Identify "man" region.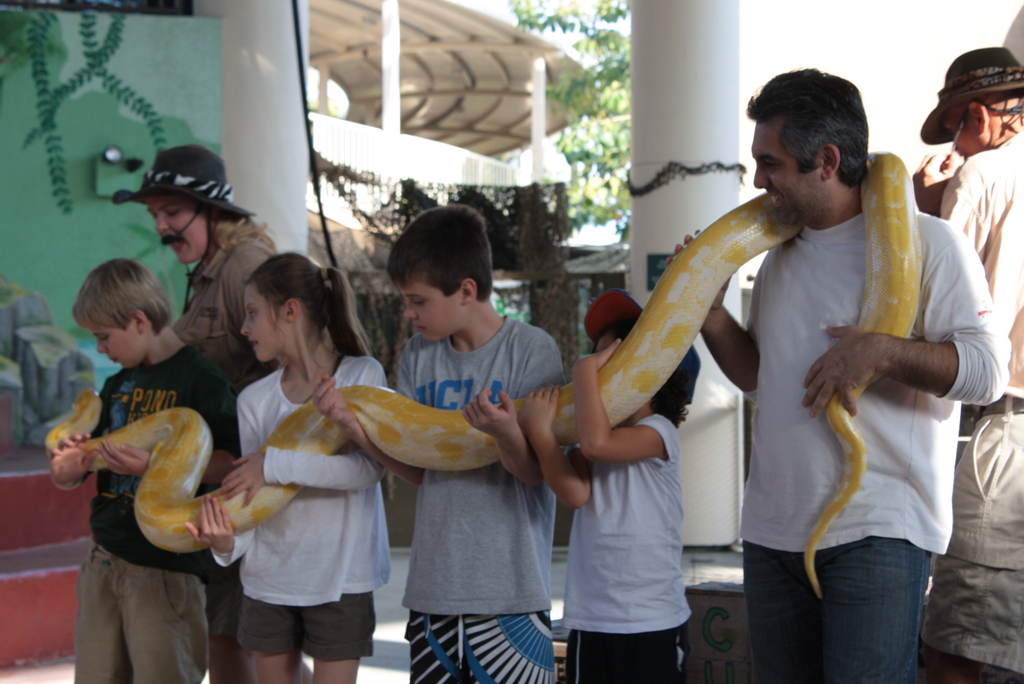
Region: region(911, 47, 1023, 683).
